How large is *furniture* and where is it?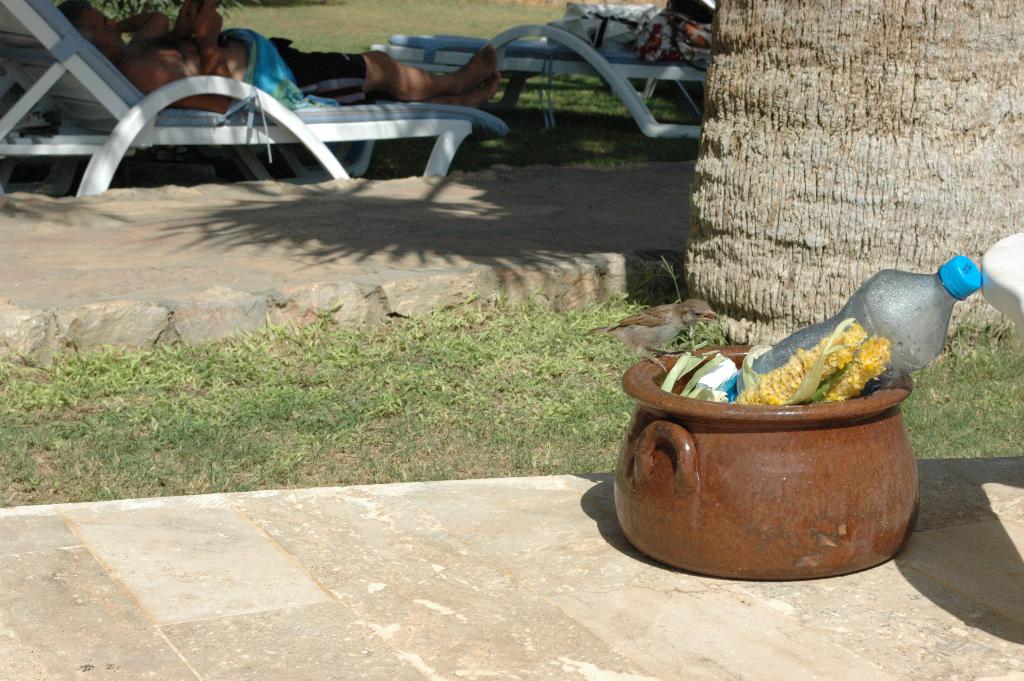
Bounding box: 1 0 472 195.
